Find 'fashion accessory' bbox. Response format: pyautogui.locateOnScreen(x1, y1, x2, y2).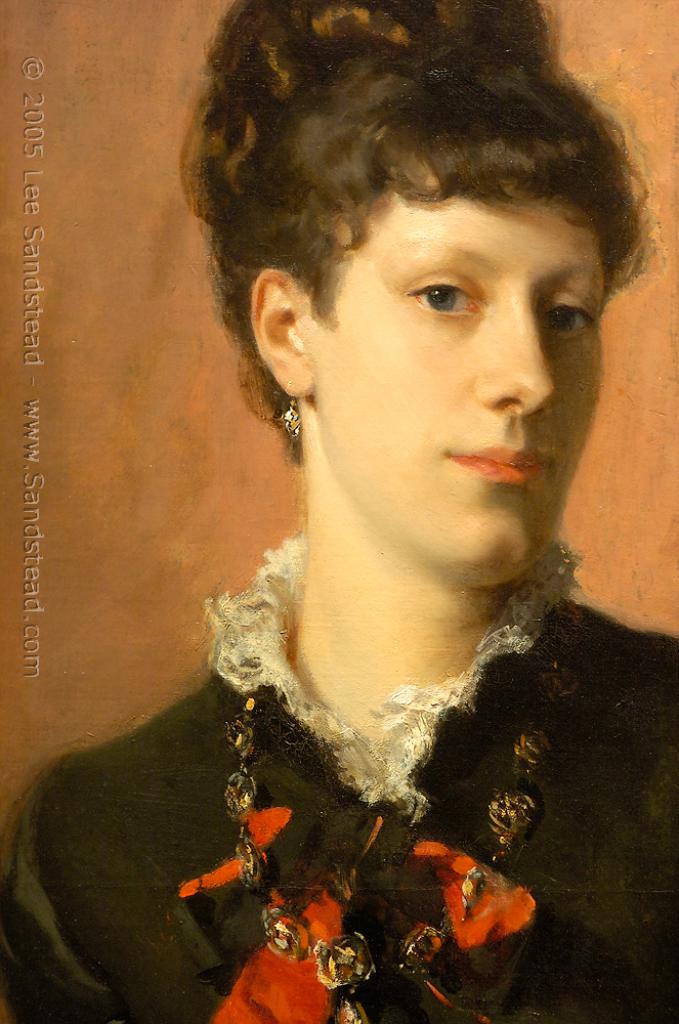
pyautogui.locateOnScreen(255, 609, 581, 996).
